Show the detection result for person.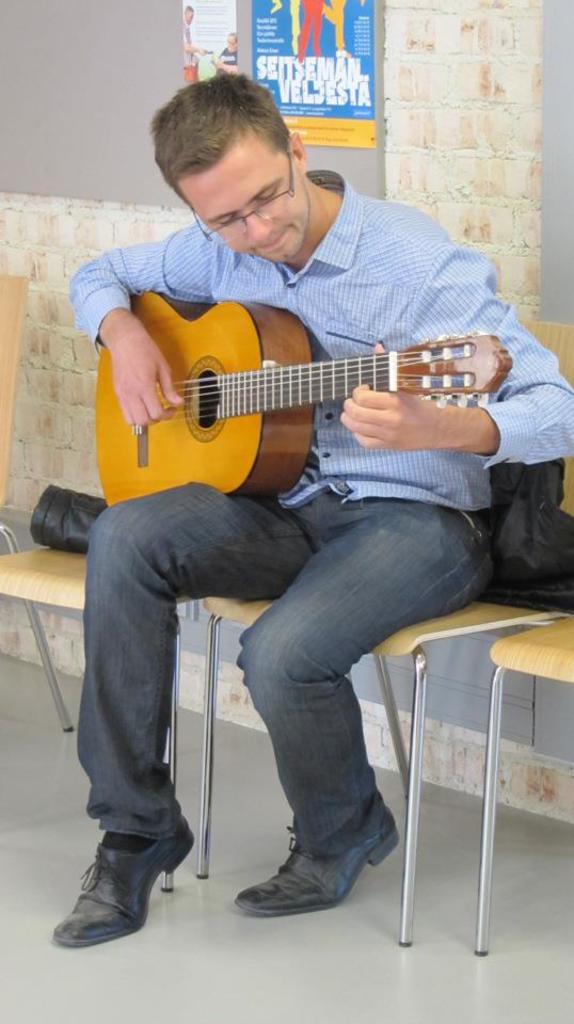
crop(271, 0, 303, 58).
